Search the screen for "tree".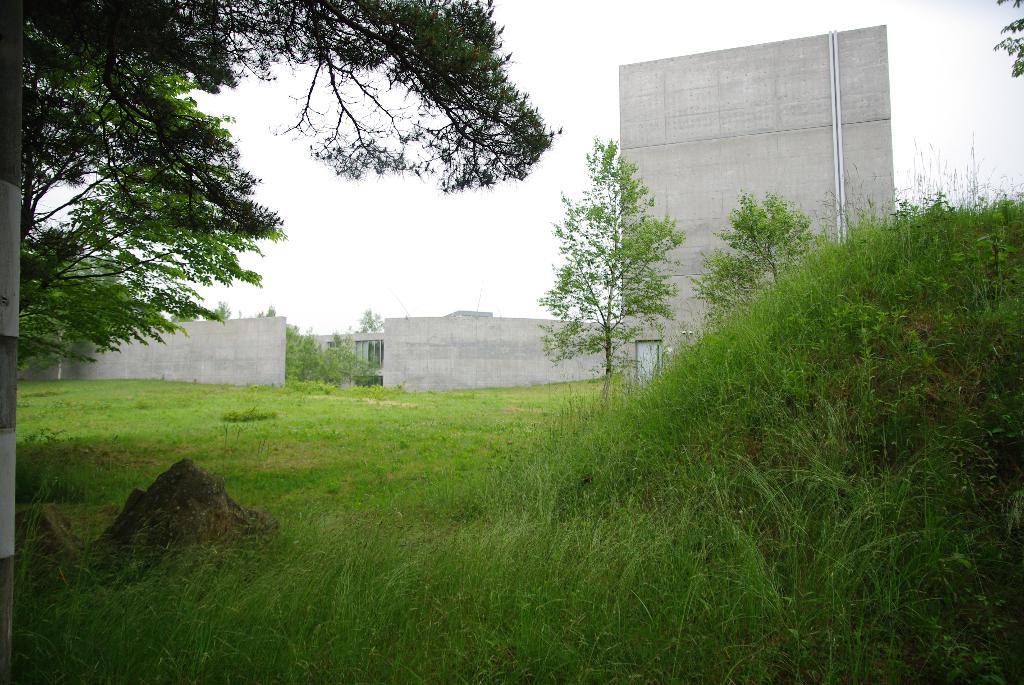
Found at box=[991, 0, 1023, 79].
